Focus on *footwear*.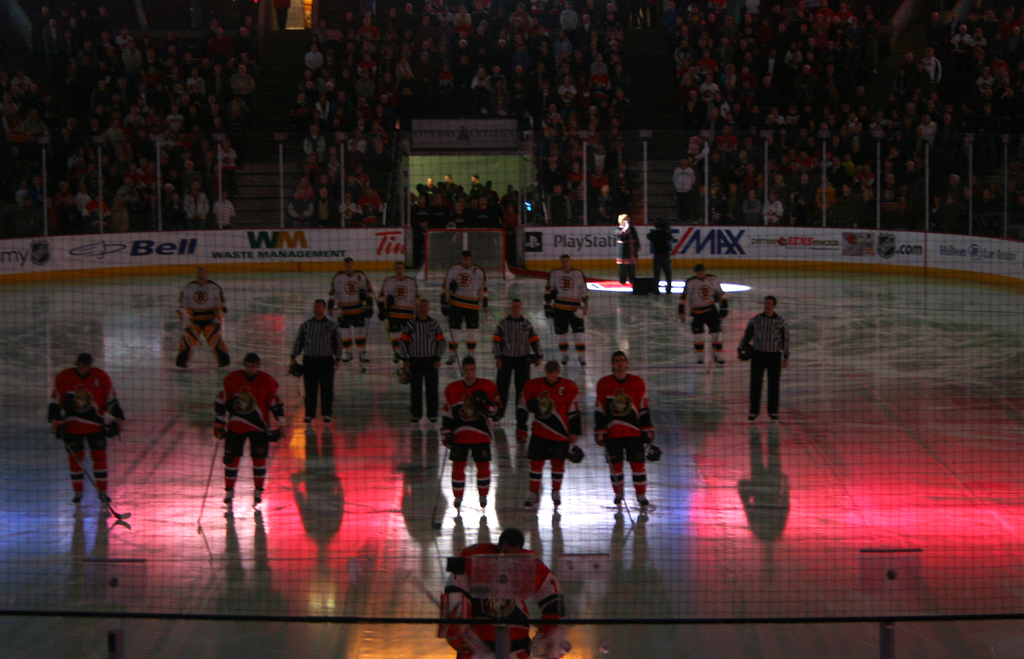
Focused at x1=346, y1=353, x2=352, y2=364.
